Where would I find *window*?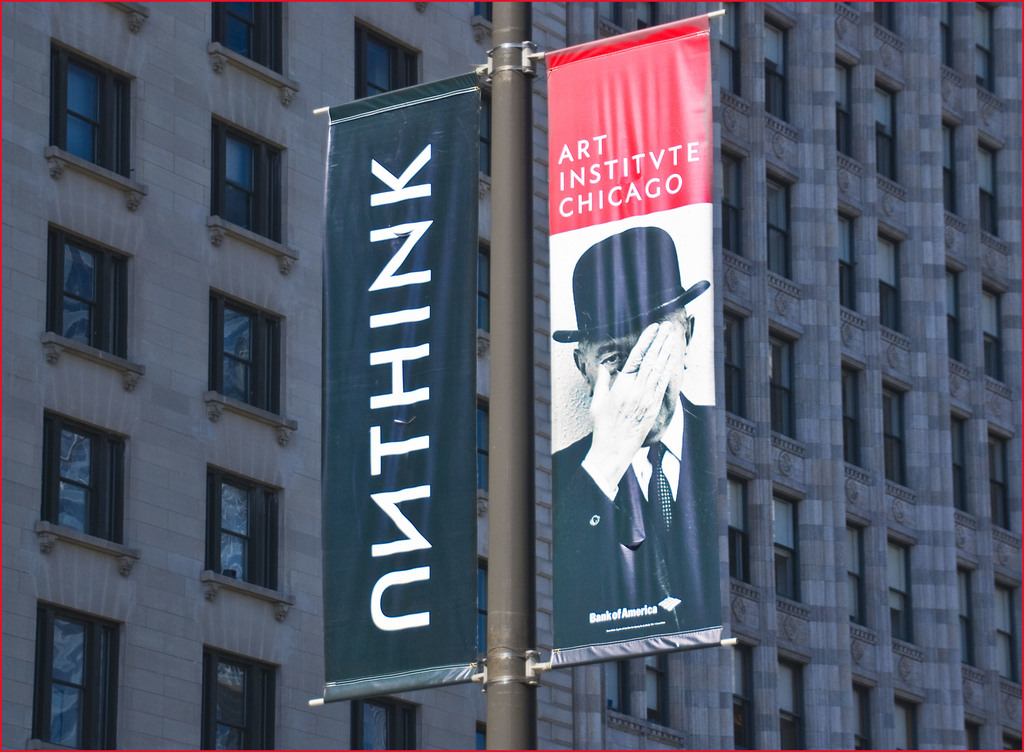
At l=980, t=269, r=1007, b=380.
